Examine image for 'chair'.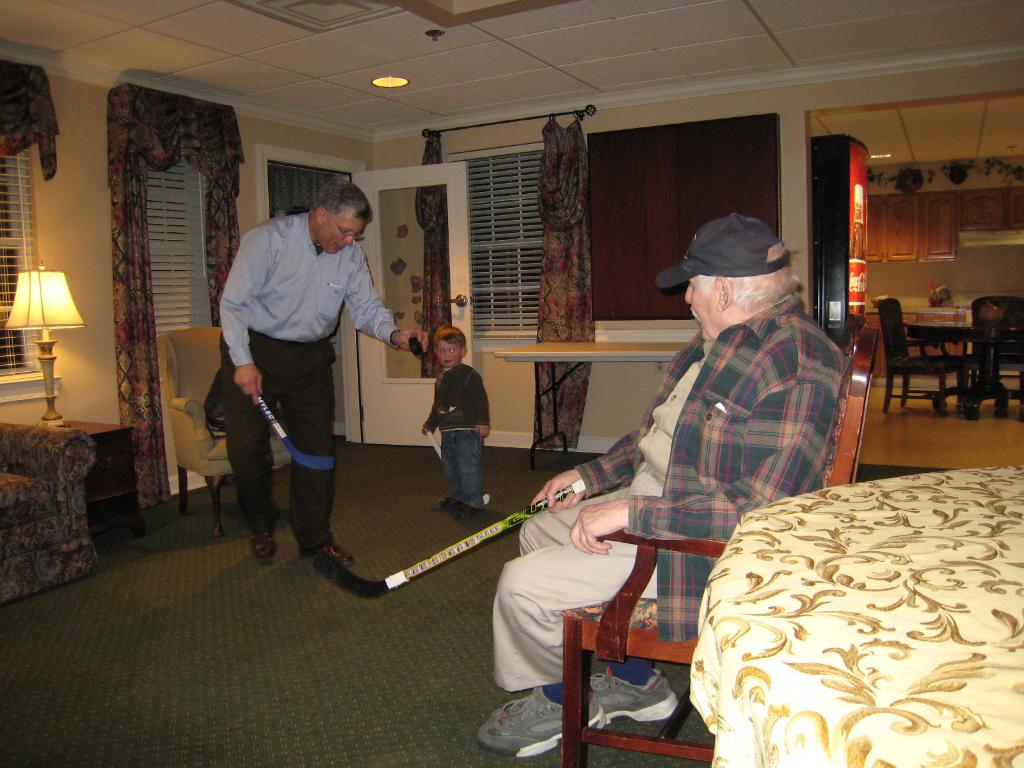
Examination result: <region>158, 325, 297, 537</region>.
